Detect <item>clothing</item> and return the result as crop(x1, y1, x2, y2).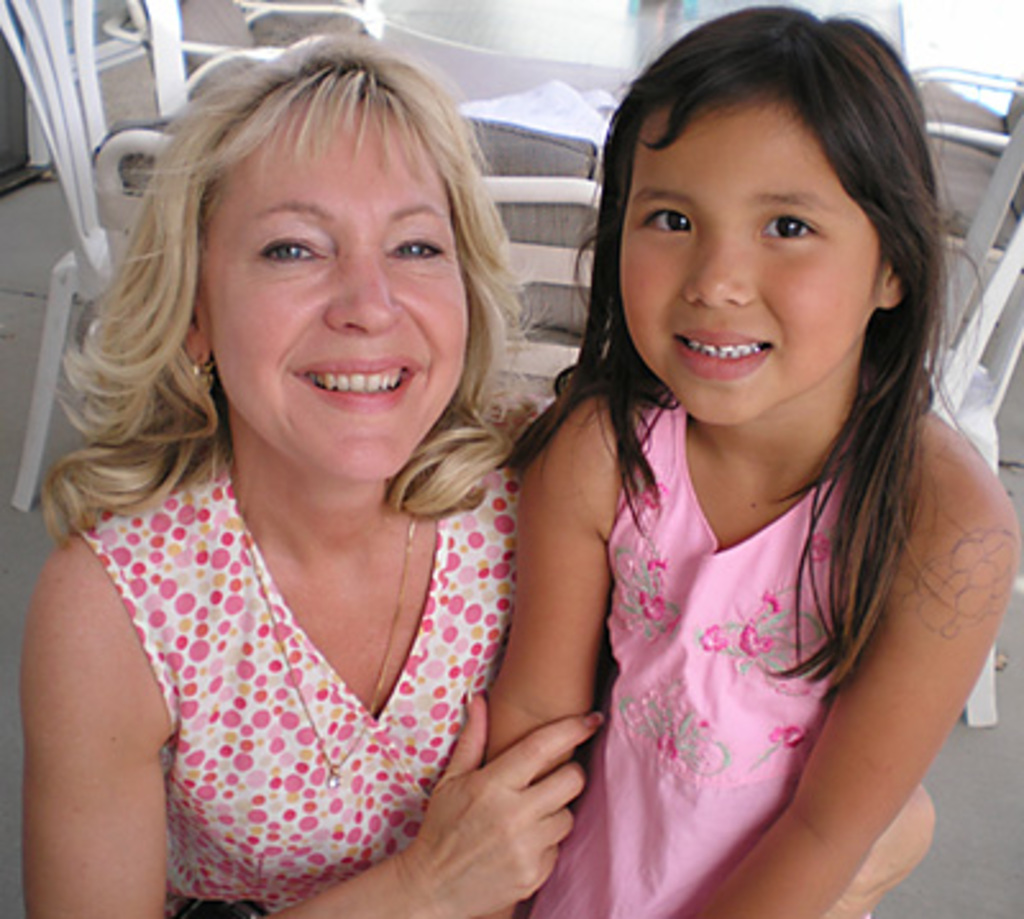
crop(525, 389, 863, 916).
